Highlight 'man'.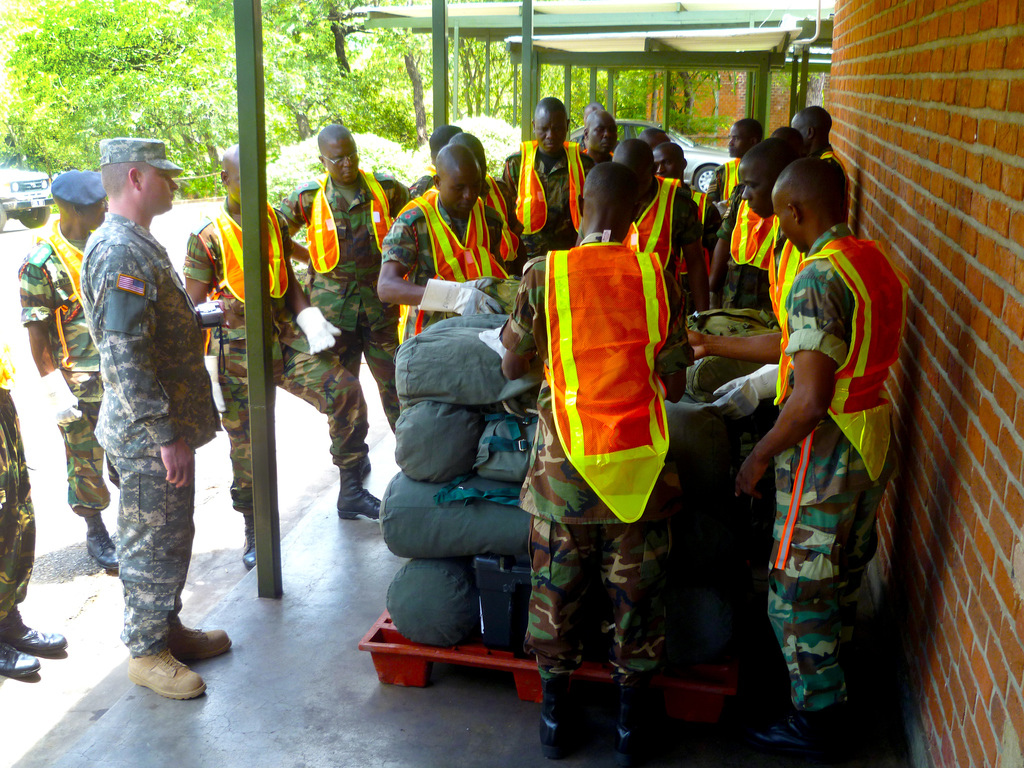
Highlighted region: region(568, 134, 700, 298).
